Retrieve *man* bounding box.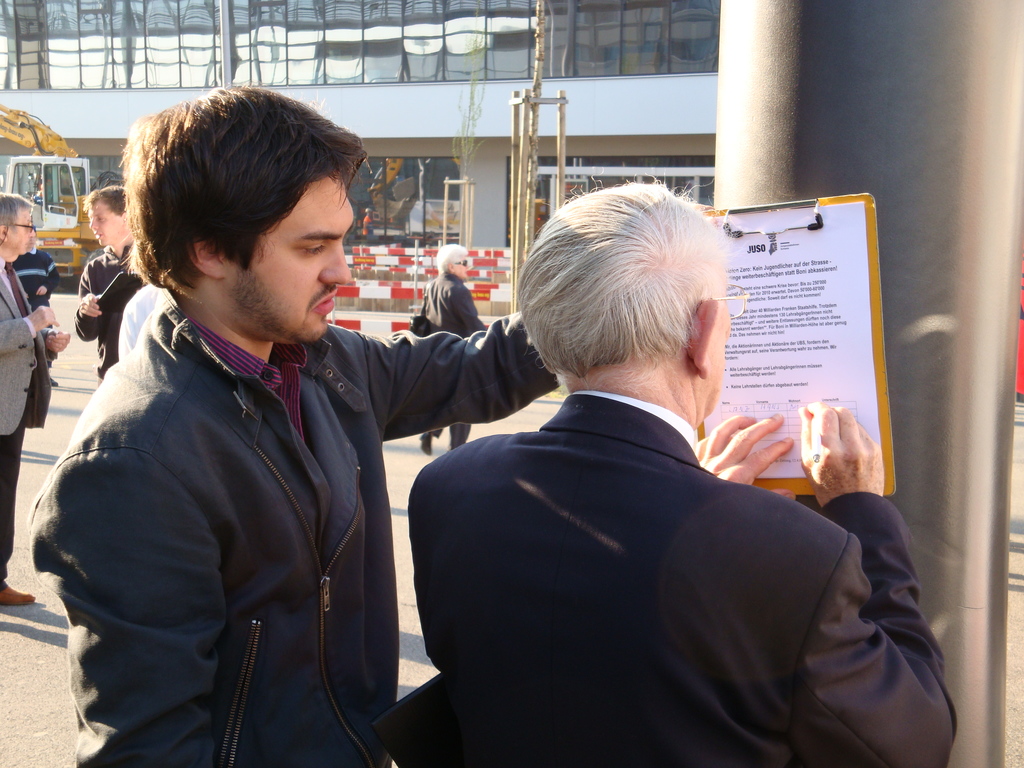
Bounding box: rect(70, 182, 159, 378).
